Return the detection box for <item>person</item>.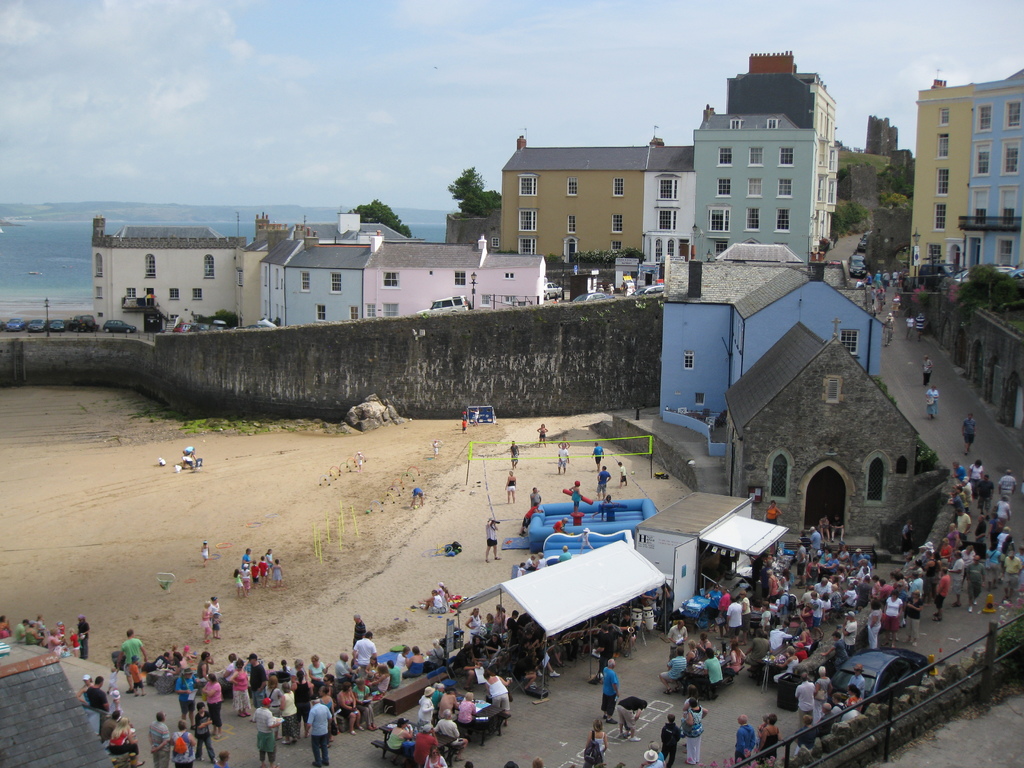
[left=584, top=720, right=605, bottom=767].
